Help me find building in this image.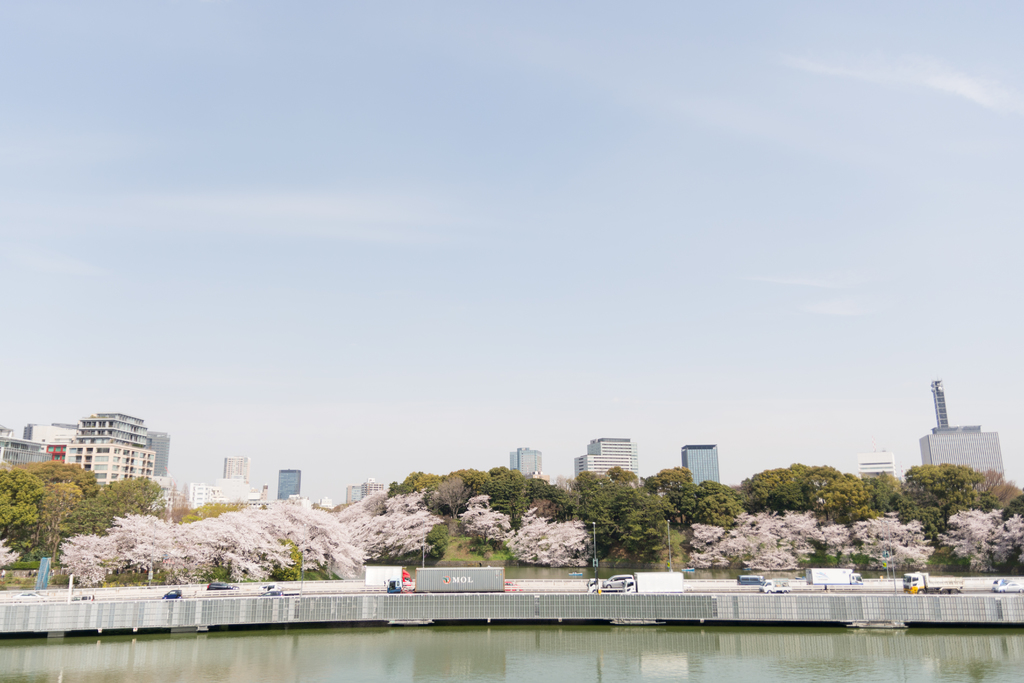
Found it: bbox=(575, 436, 640, 477).
